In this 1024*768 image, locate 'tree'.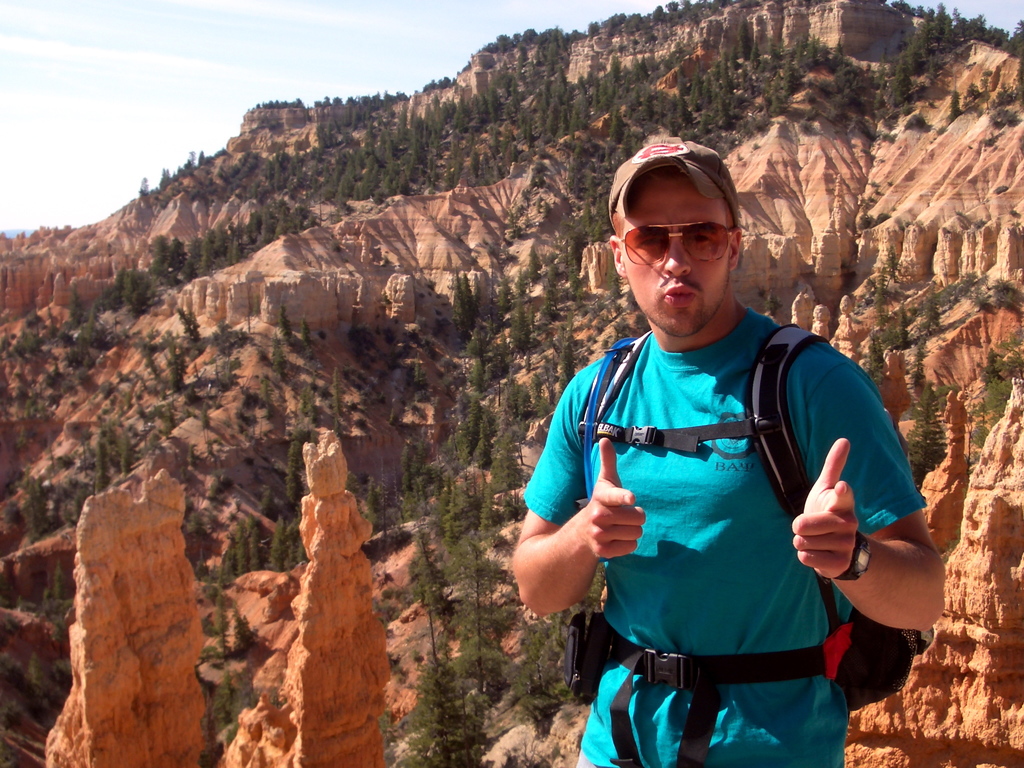
Bounding box: (196,404,211,440).
